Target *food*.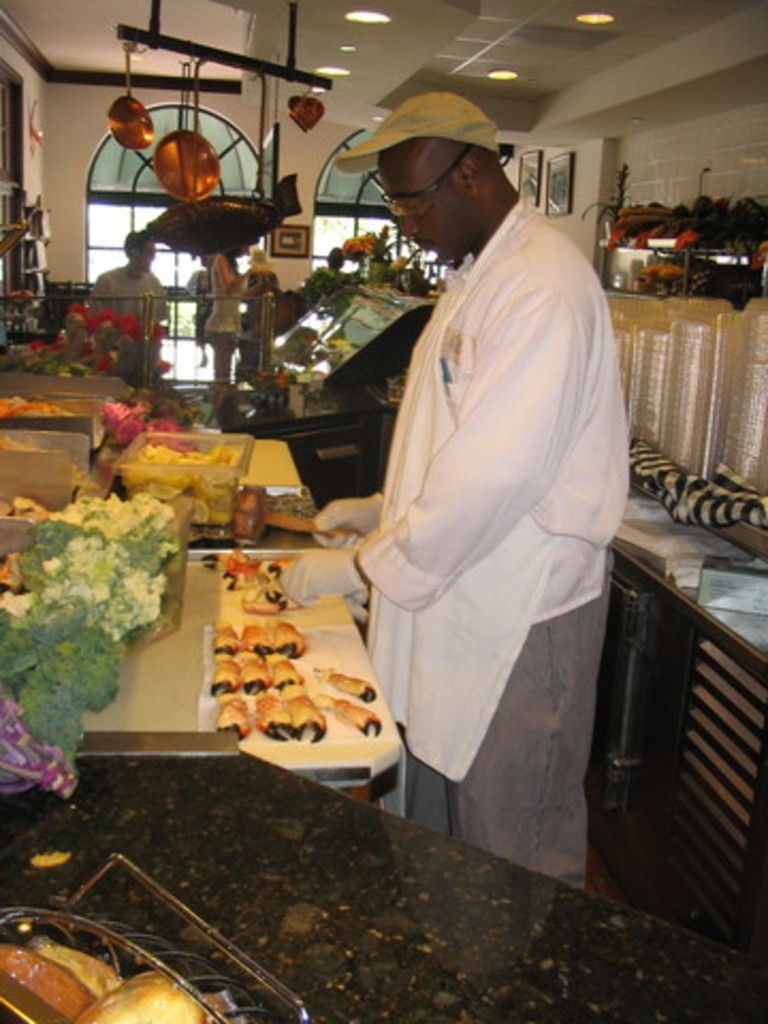
Target region: <bbox>73, 971, 215, 1022</bbox>.
